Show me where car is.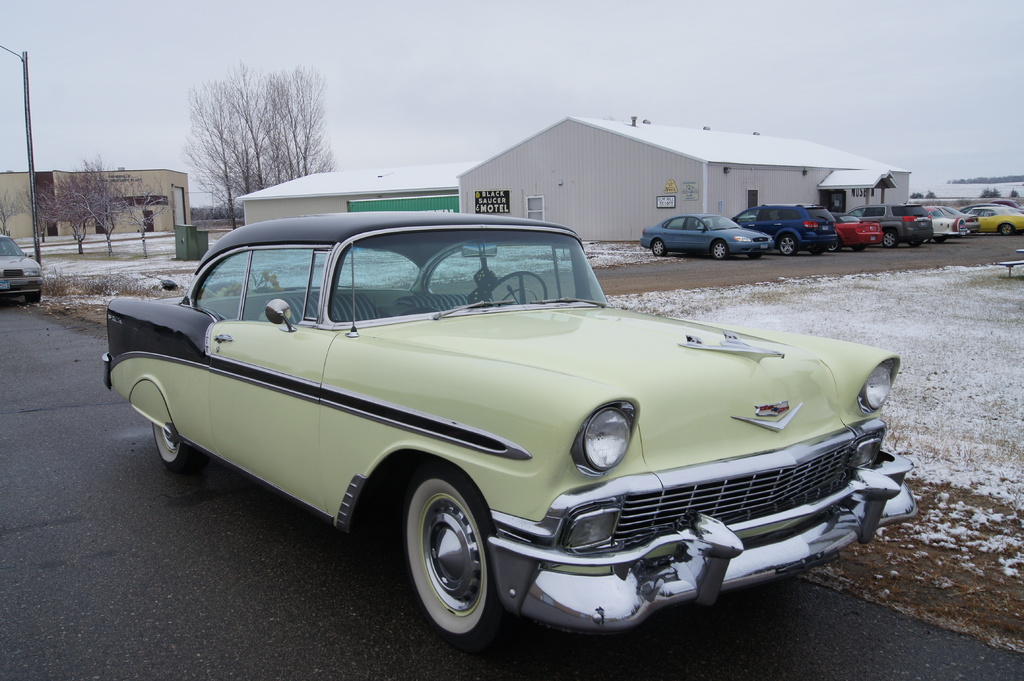
car is at 641 212 780 266.
